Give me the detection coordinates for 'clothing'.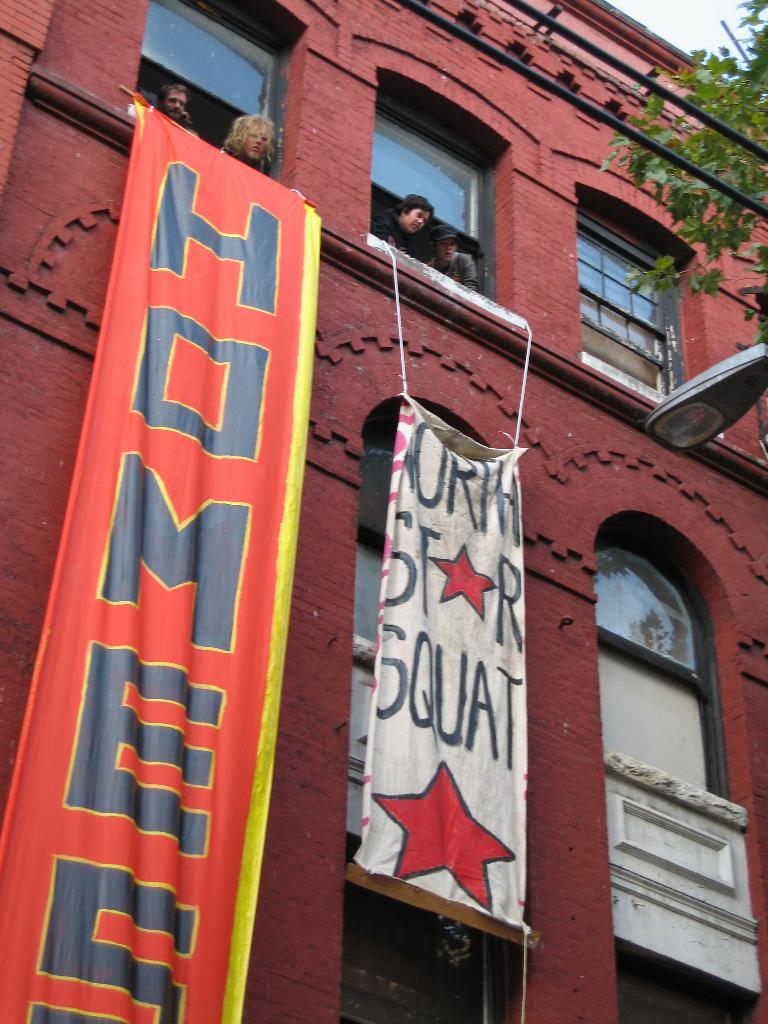
[x1=150, y1=102, x2=198, y2=137].
